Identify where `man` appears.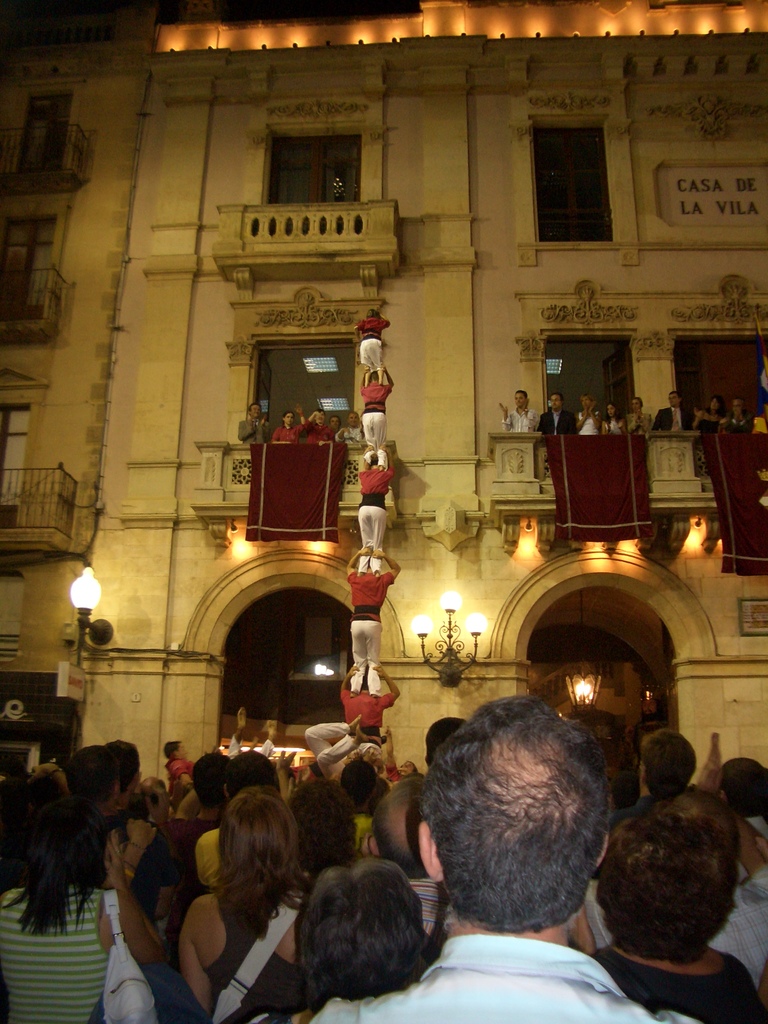
Appears at rect(719, 756, 767, 836).
